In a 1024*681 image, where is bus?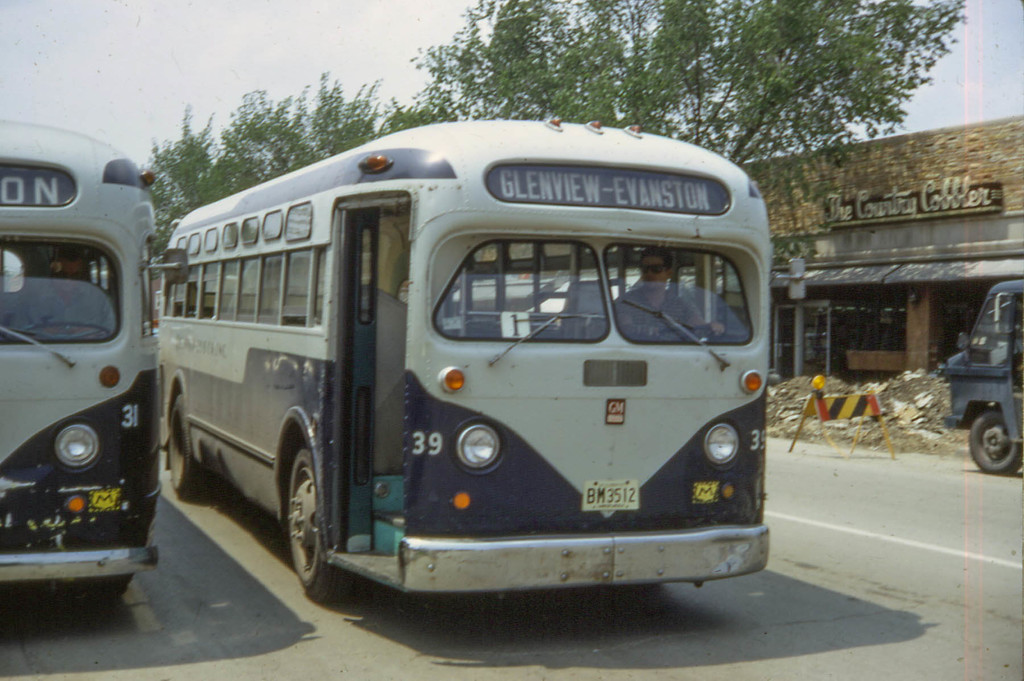
[155,118,774,597].
